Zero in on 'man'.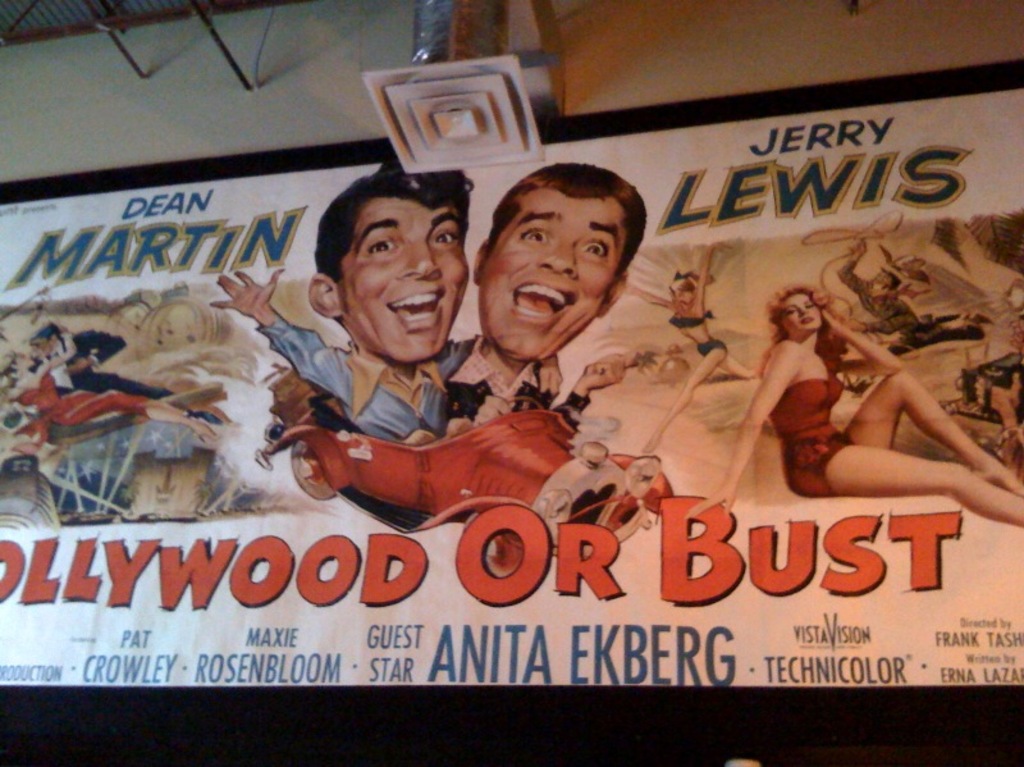
Zeroed in: 438 161 645 435.
